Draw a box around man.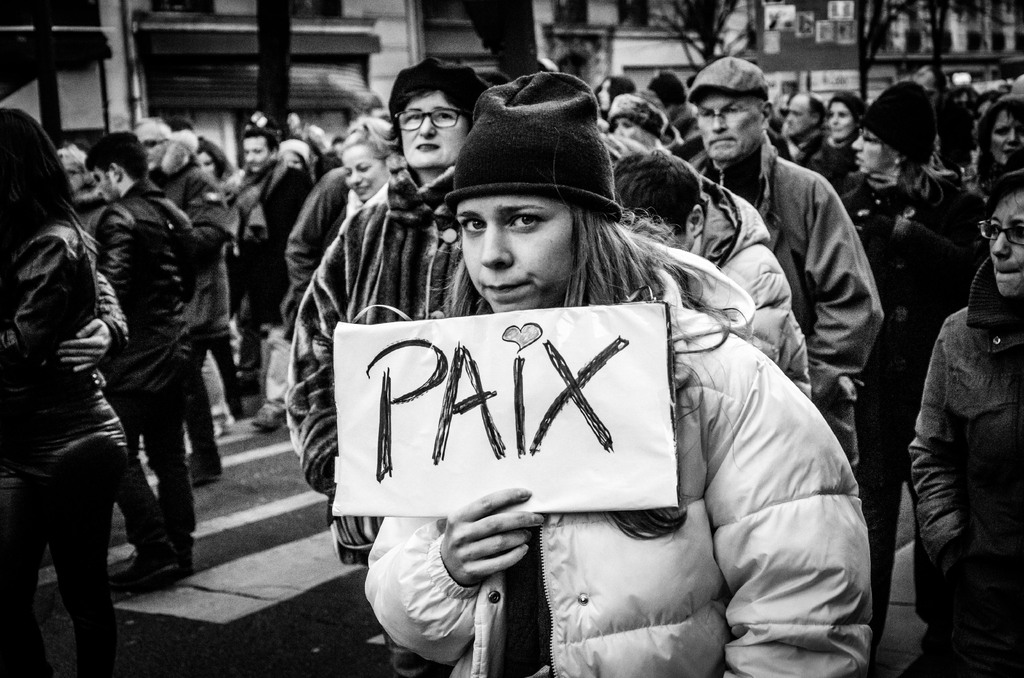
(x1=81, y1=134, x2=188, y2=593).
